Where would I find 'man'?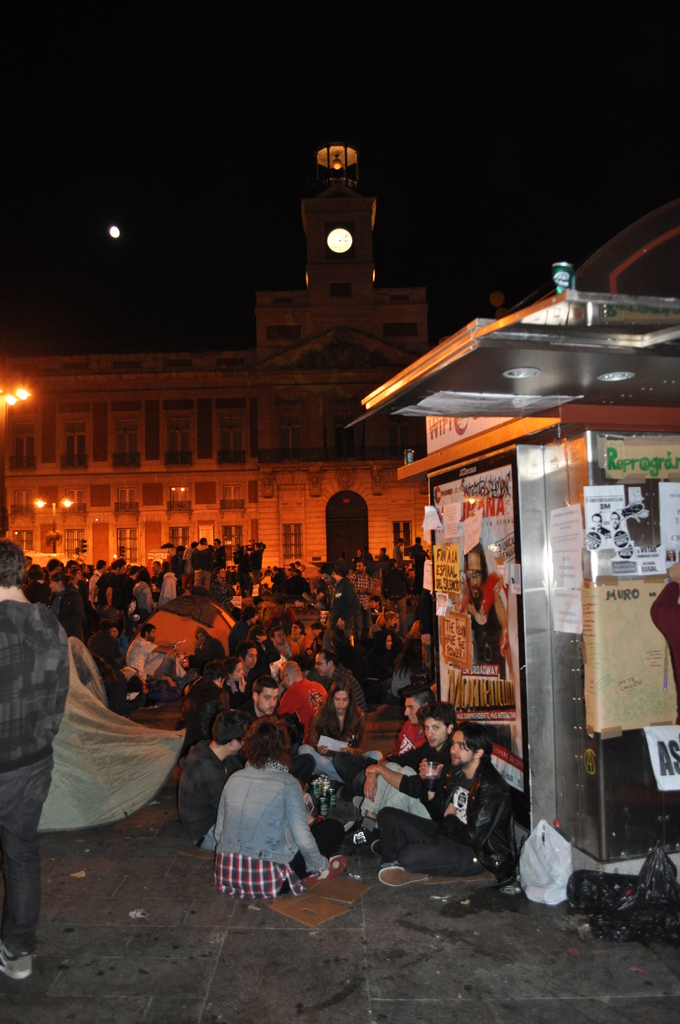
At Rect(231, 672, 279, 765).
